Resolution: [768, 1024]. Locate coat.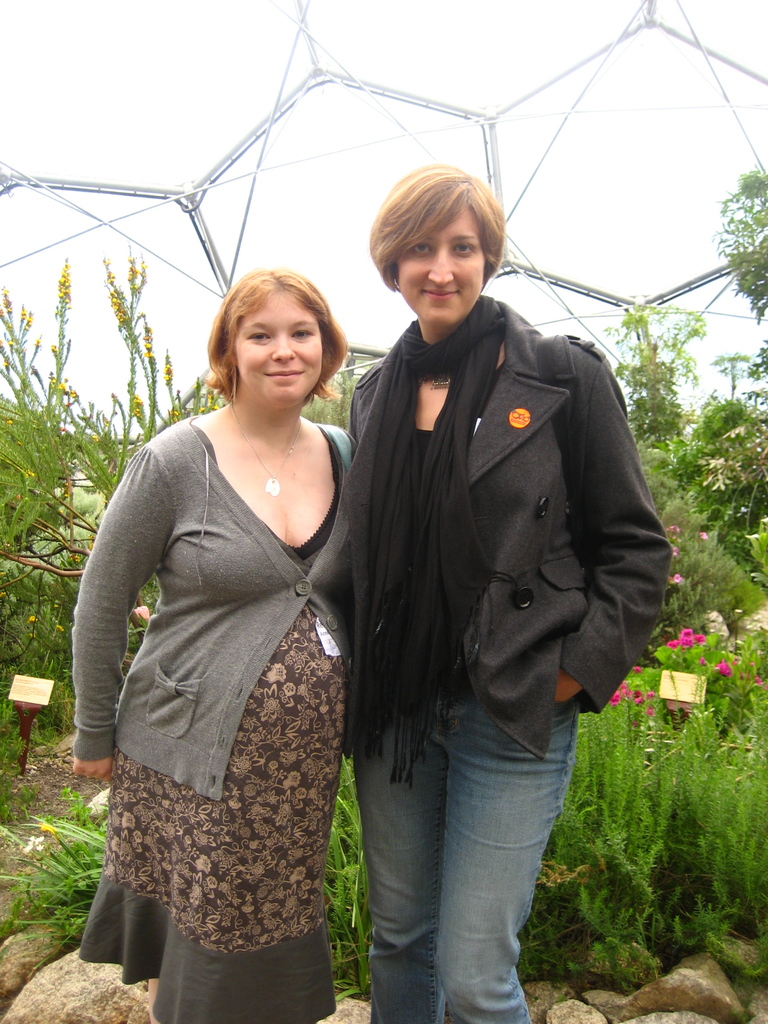
[345,300,674,763].
